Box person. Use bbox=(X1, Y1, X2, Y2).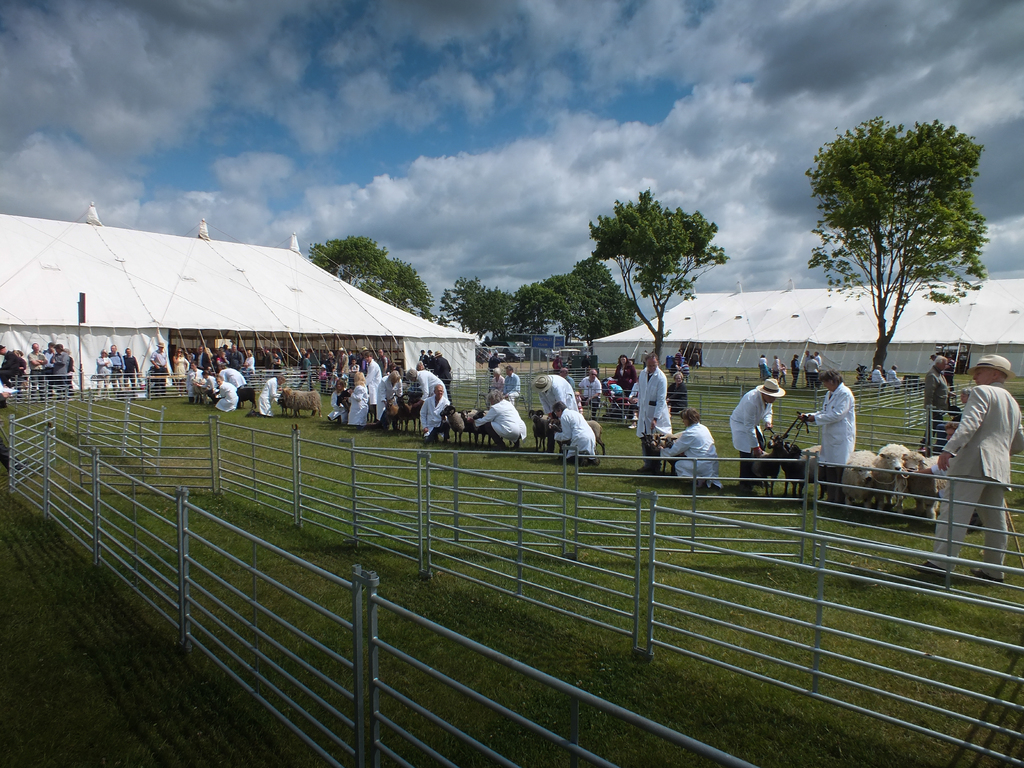
bbox=(799, 371, 856, 508).
